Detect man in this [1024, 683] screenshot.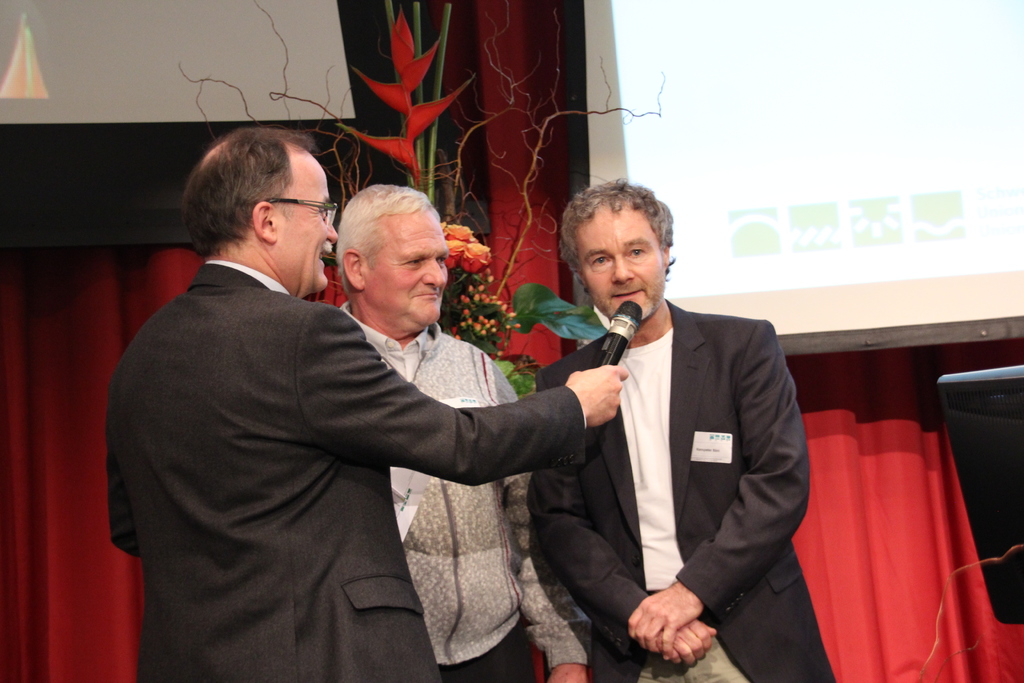
Detection: l=534, t=191, r=828, b=682.
